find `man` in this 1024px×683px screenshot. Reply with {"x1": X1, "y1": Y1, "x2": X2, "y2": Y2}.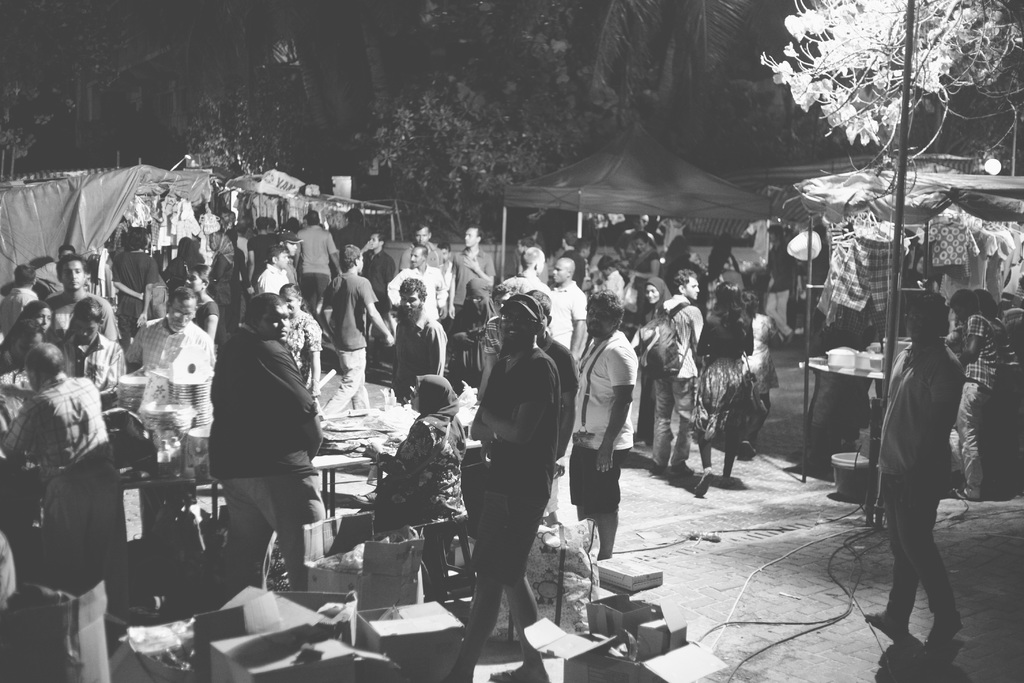
{"x1": 289, "y1": 210, "x2": 344, "y2": 306}.
